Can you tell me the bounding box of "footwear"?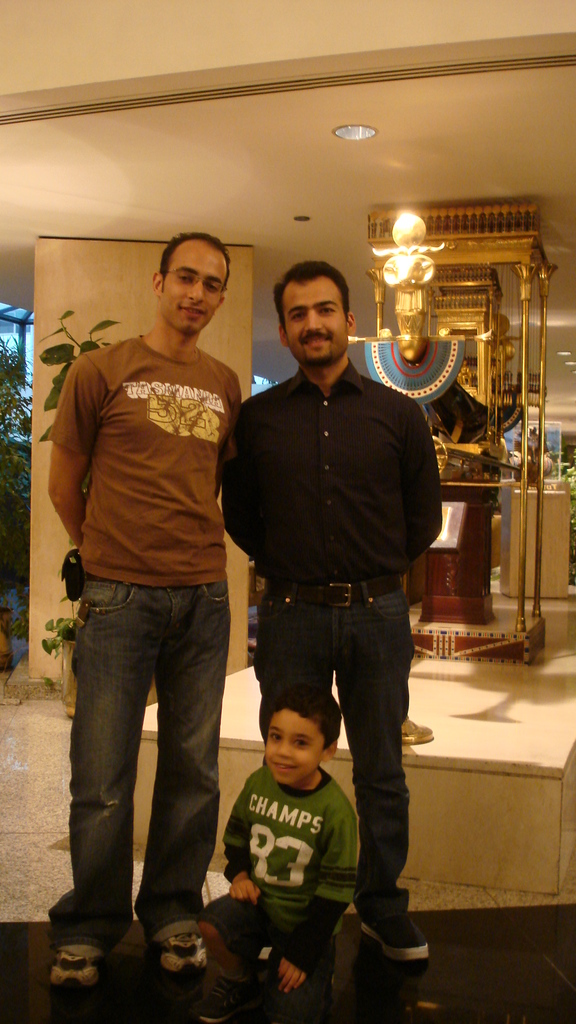
BBox(358, 908, 435, 966).
